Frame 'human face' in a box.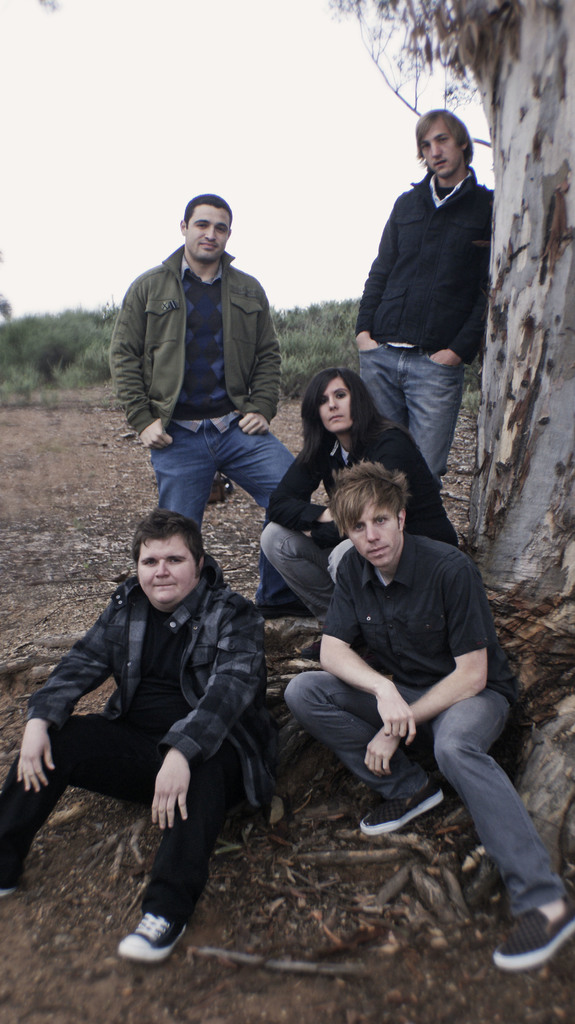
[185,204,231,263].
